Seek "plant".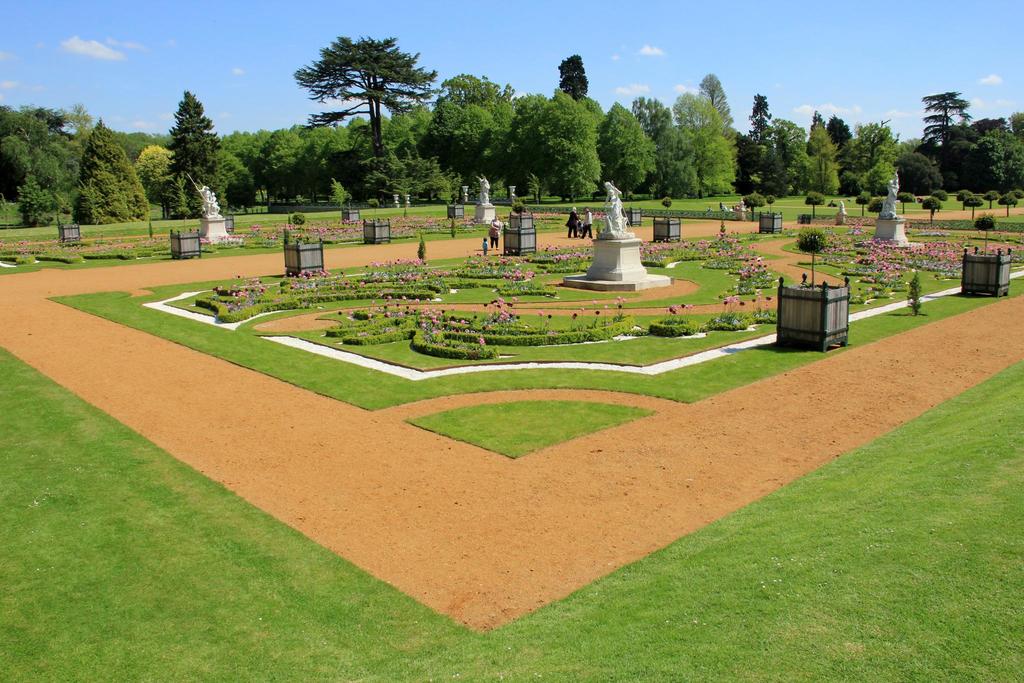
pyautogui.locateOnScreen(664, 197, 670, 214).
